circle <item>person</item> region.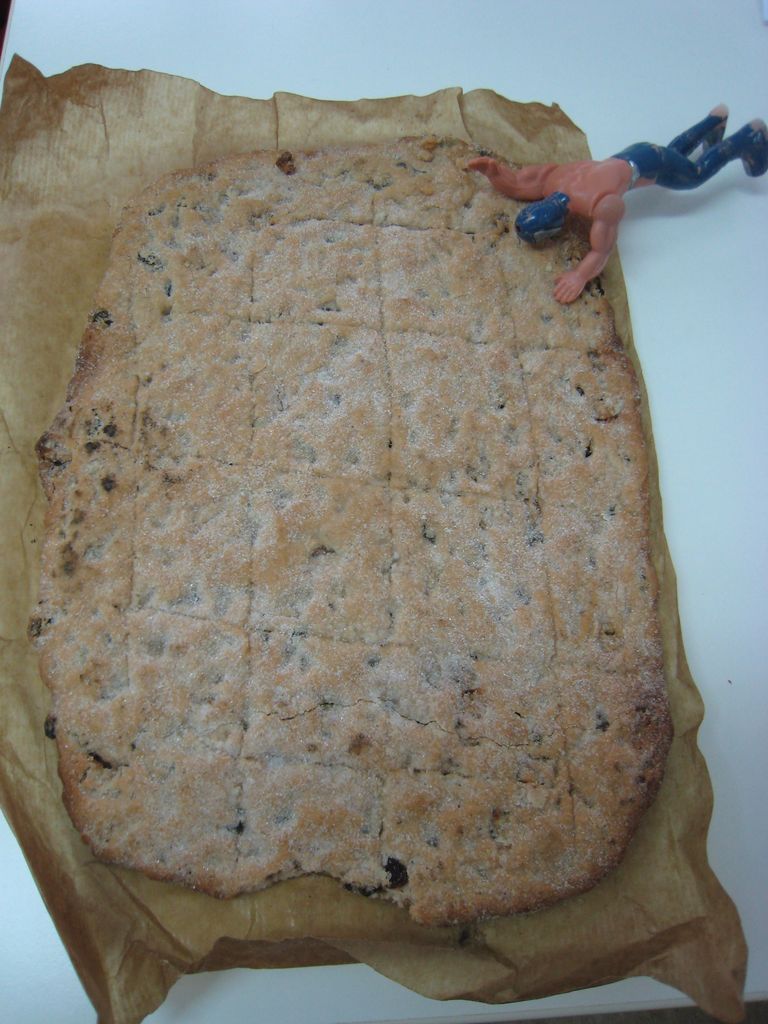
Region: [x1=465, y1=111, x2=767, y2=301].
